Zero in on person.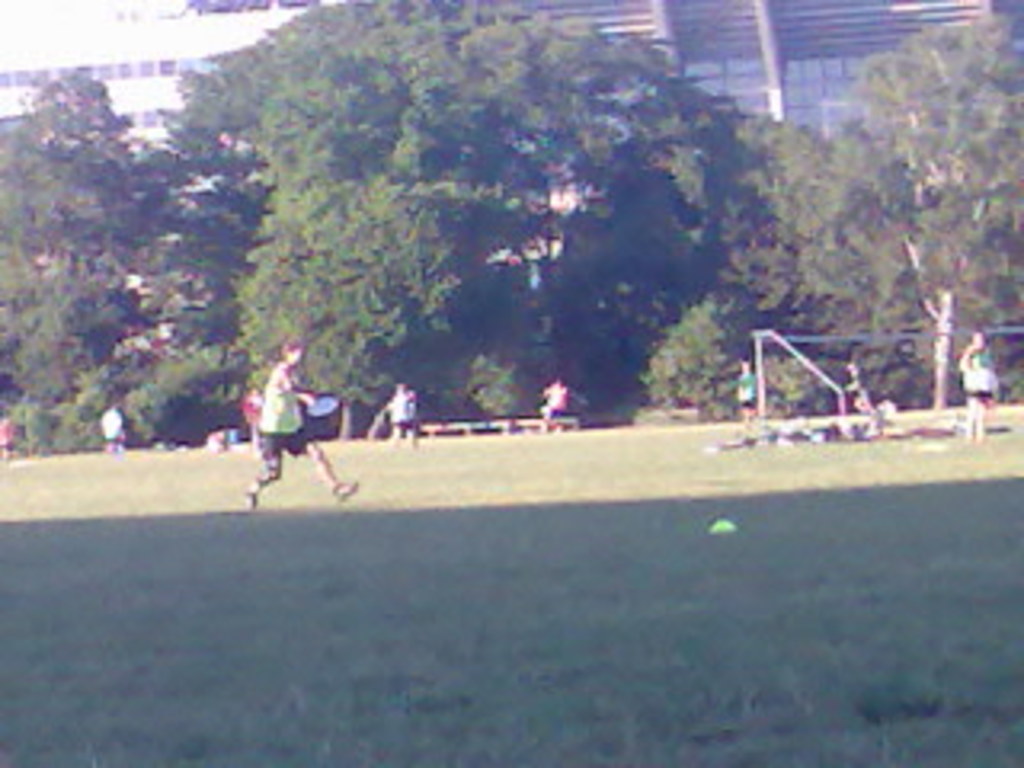
Zeroed in: 957, 333, 995, 458.
